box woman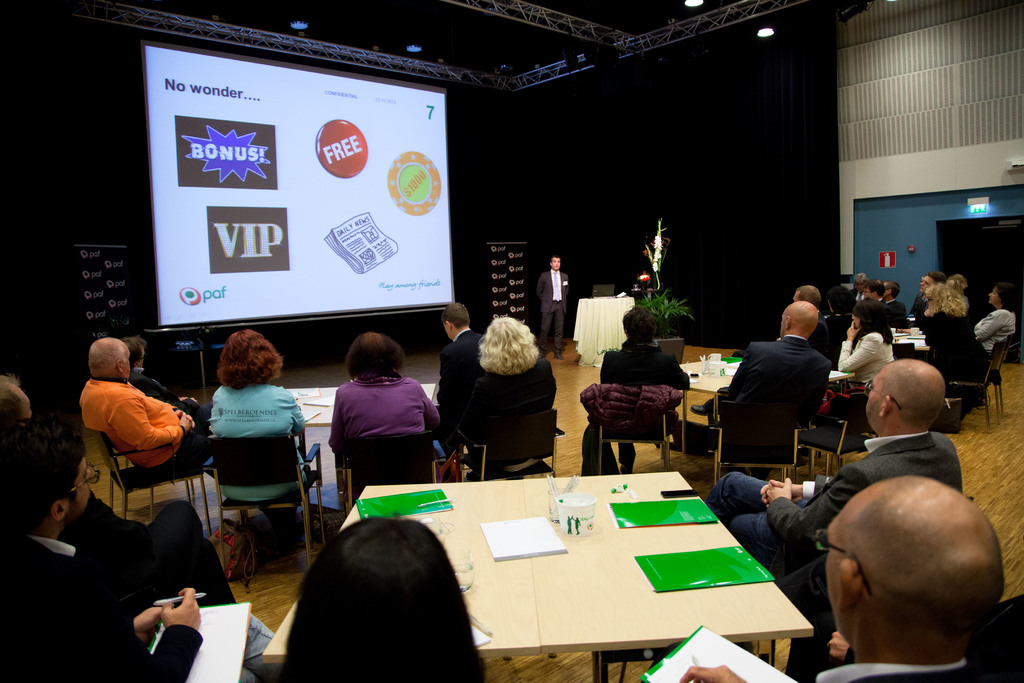
<region>326, 328, 439, 492</region>
